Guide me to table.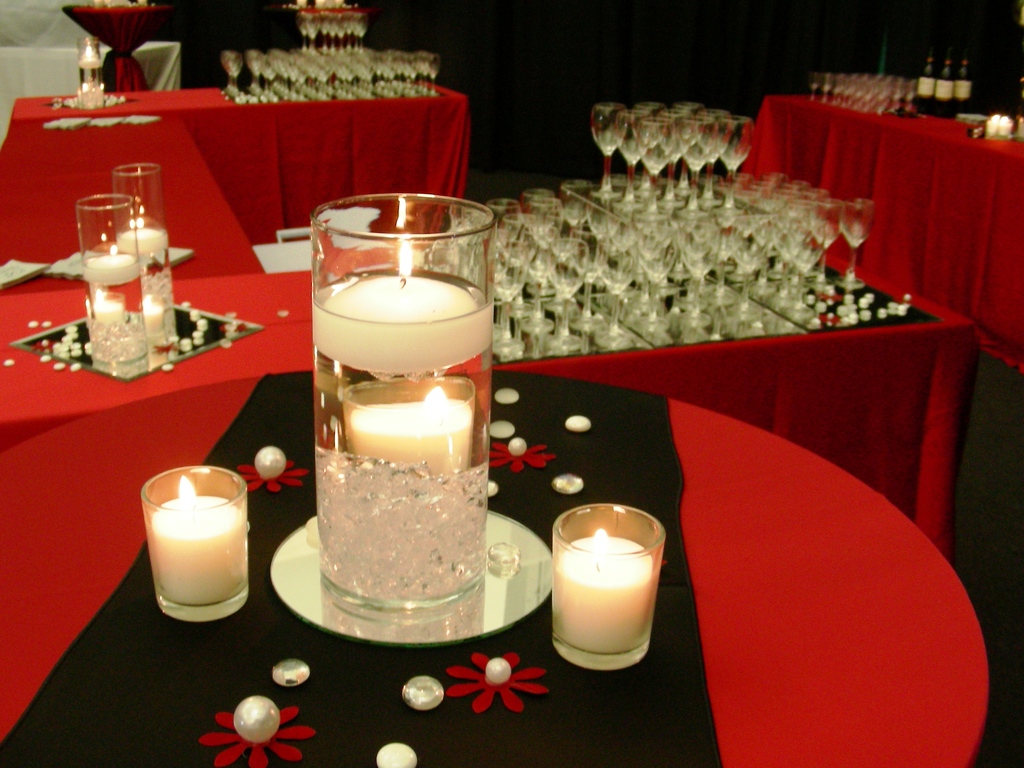
Guidance: <bbox>269, 93, 1023, 640</bbox>.
